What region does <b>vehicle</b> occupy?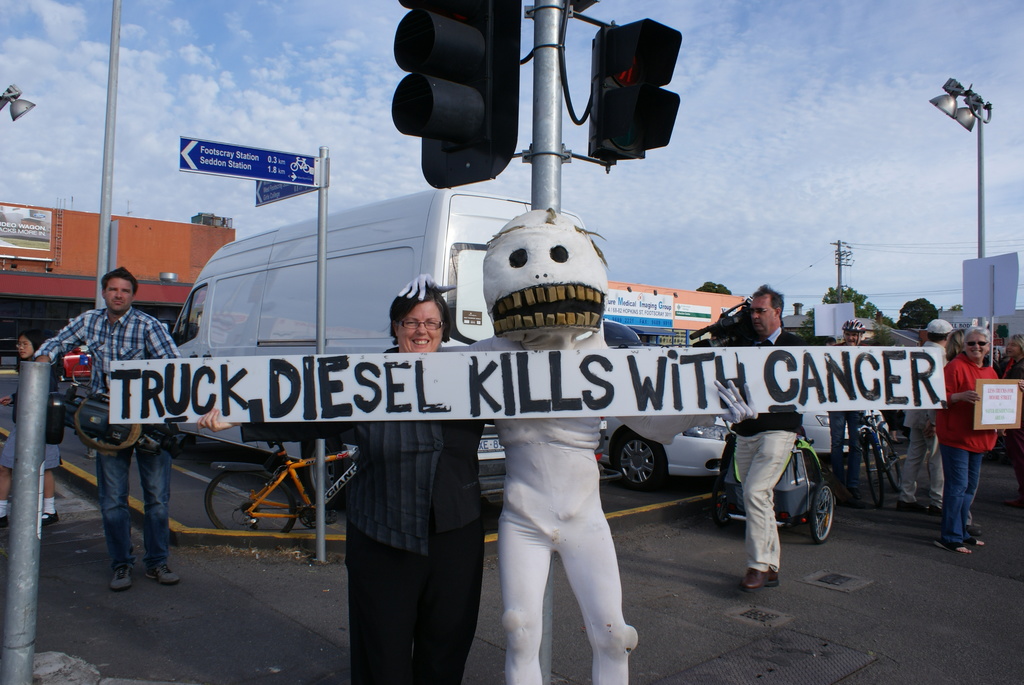
pyautogui.locateOnScreen(707, 422, 838, 541).
